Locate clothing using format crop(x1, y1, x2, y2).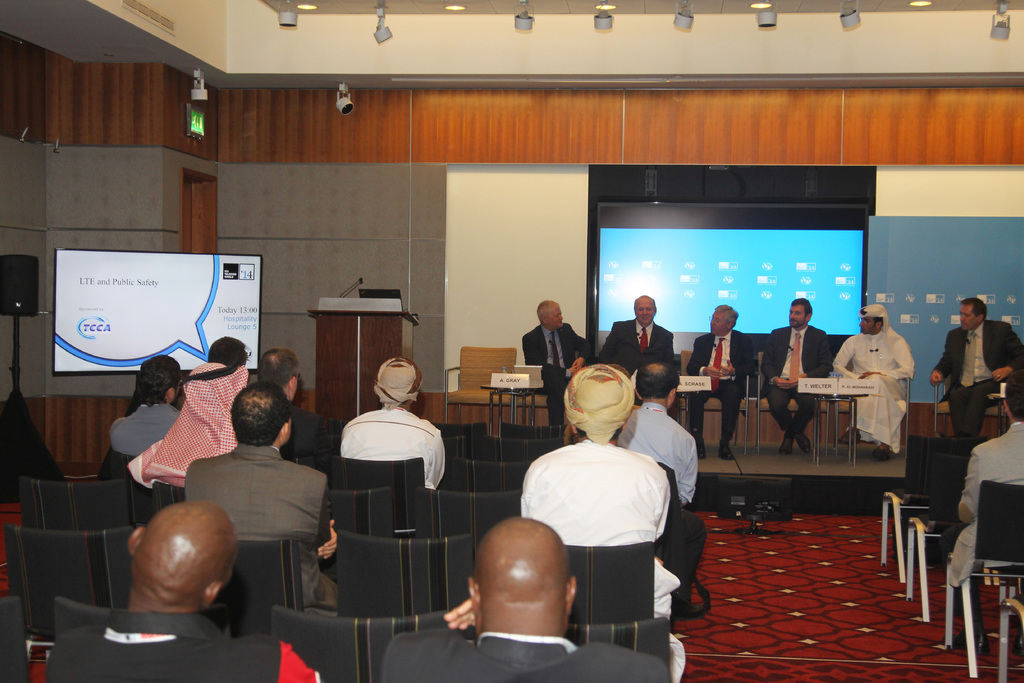
crop(527, 409, 700, 646).
